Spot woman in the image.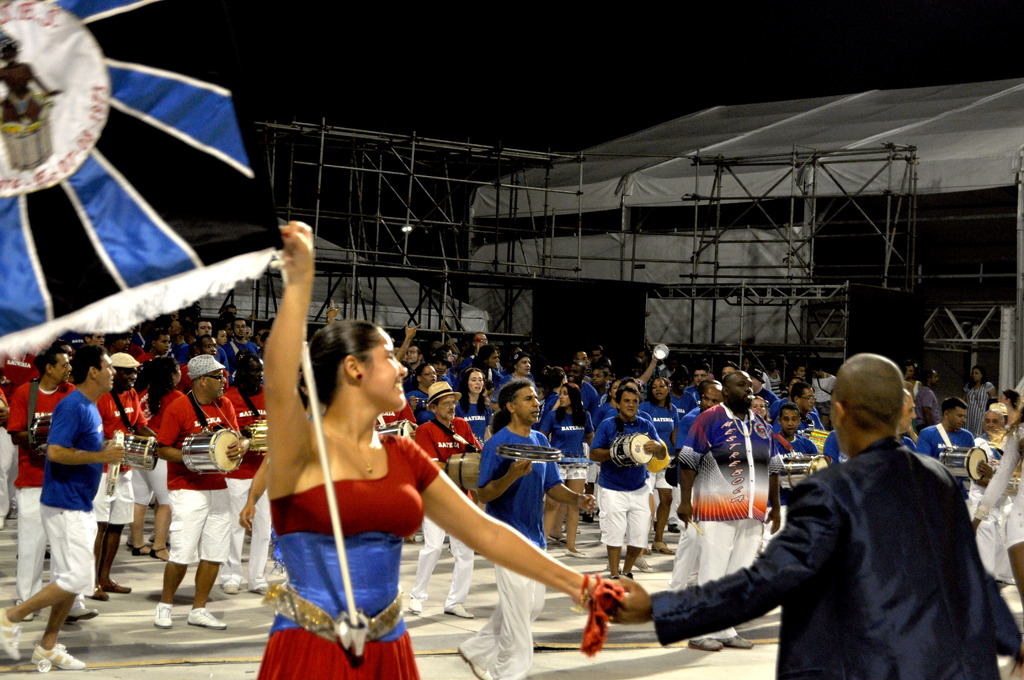
woman found at [x1=408, y1=361, x2=440, y2=424].
